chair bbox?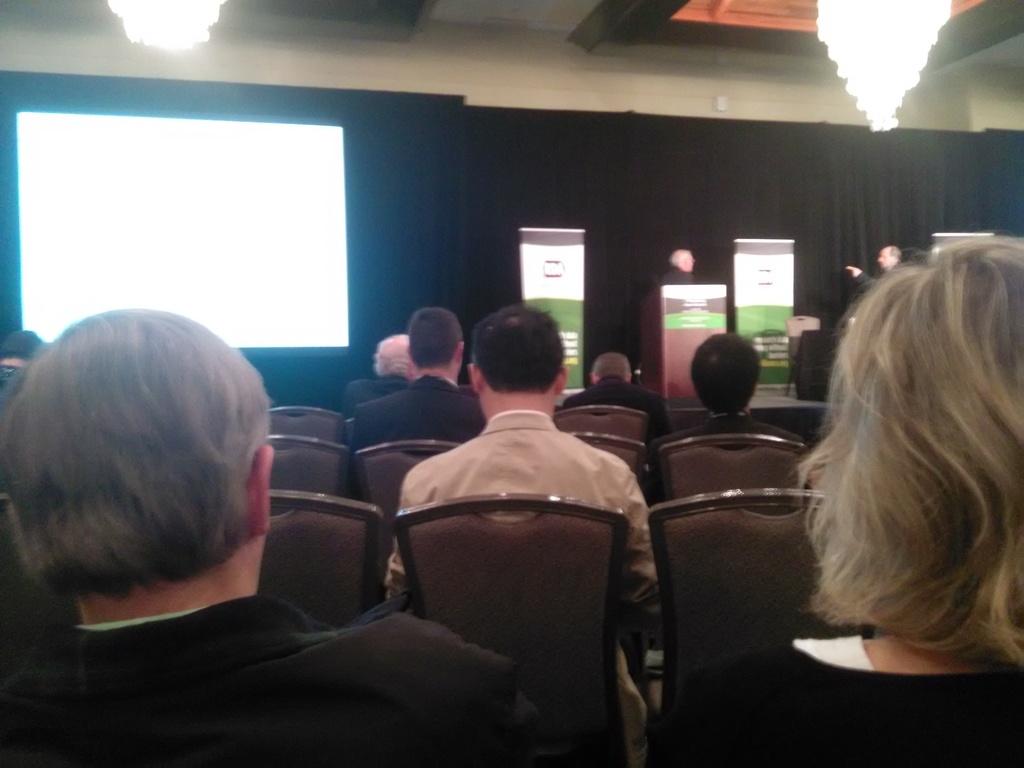
[left=785, top=315, right=821, bottom=394]
